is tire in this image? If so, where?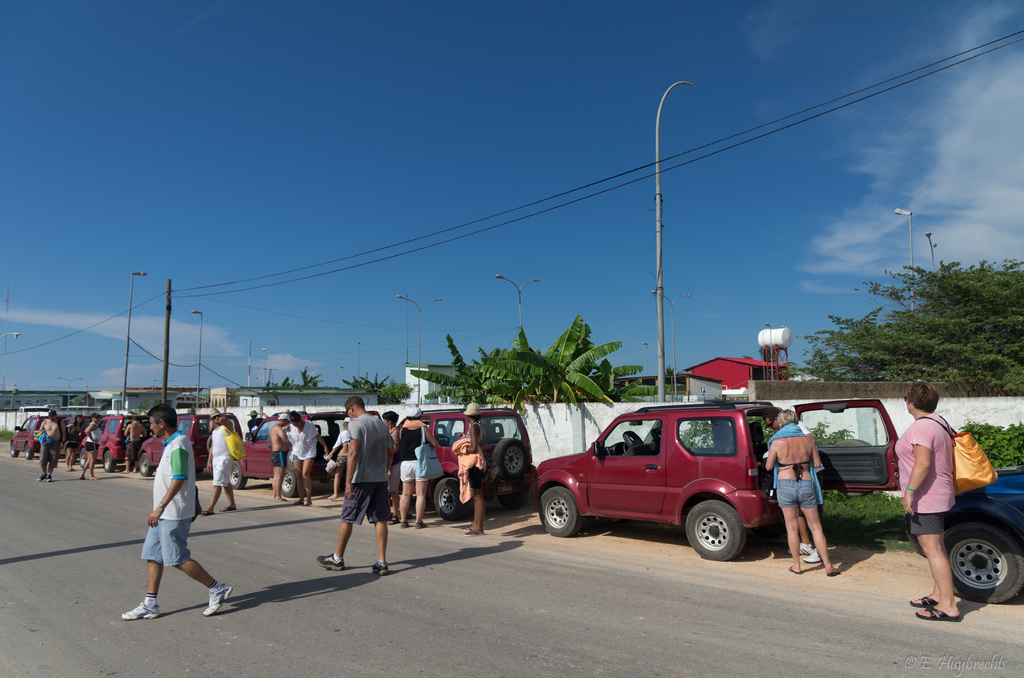
Yes, at pyautogui.locateOnScreen(80, 447, 86, 466).
